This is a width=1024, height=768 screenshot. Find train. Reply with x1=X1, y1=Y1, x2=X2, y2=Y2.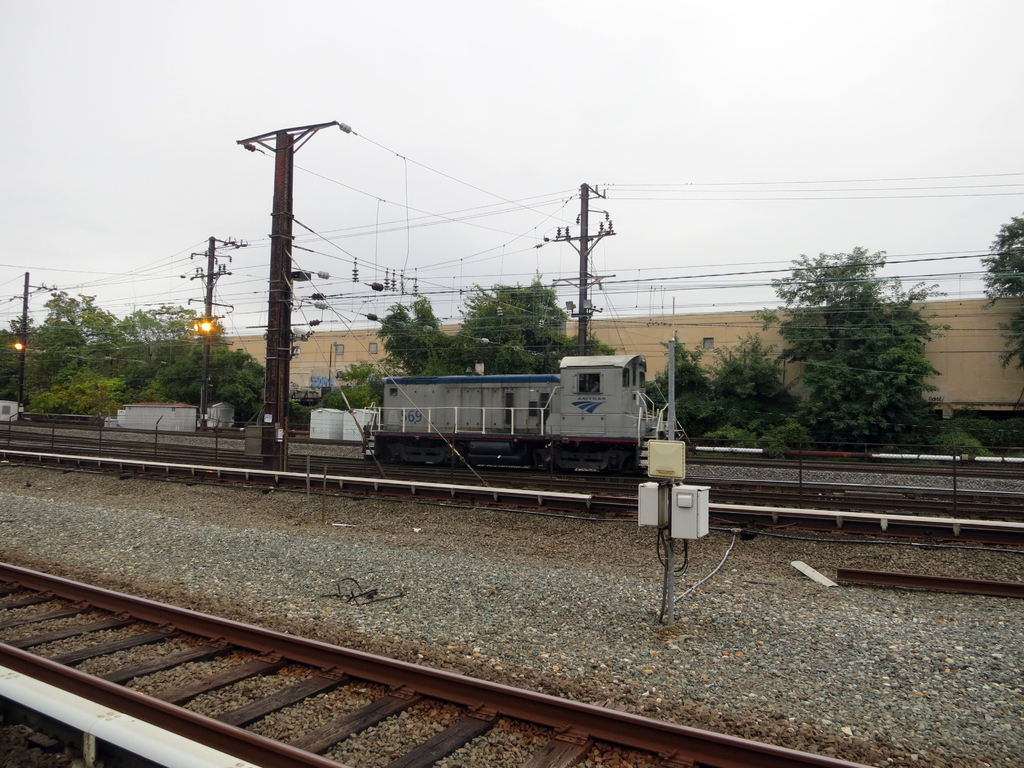
x1=357, y1=355, x2=660, y2=470.
